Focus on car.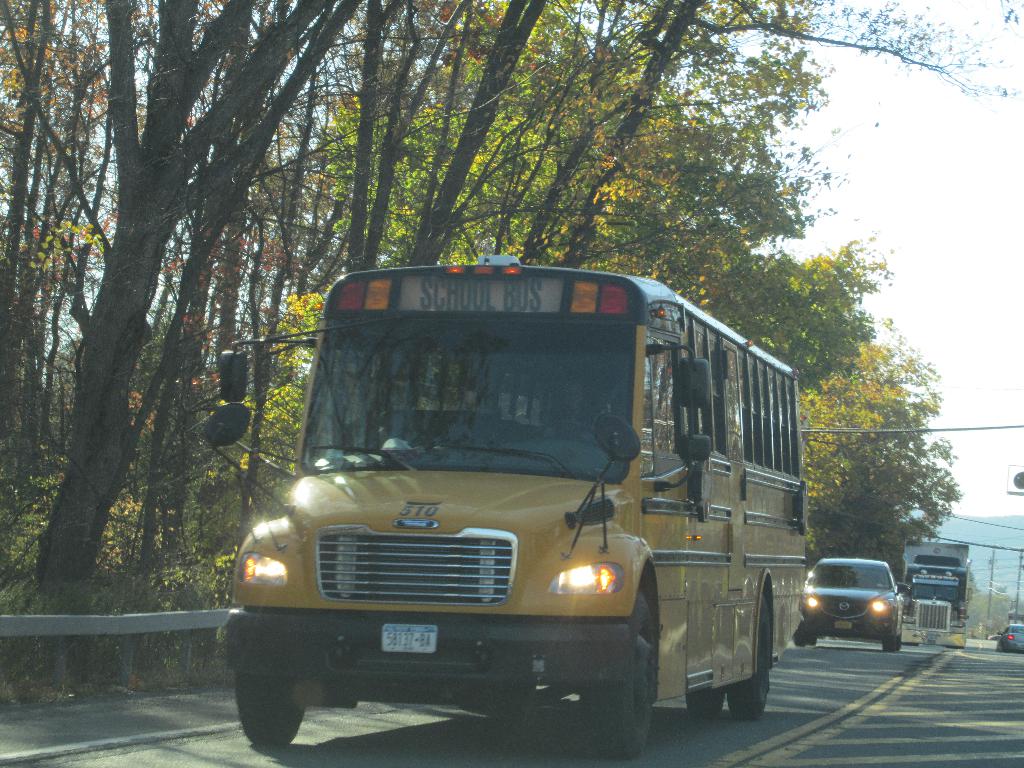
Focused at [x1=796, y1=569, x2=916, y2=659].
